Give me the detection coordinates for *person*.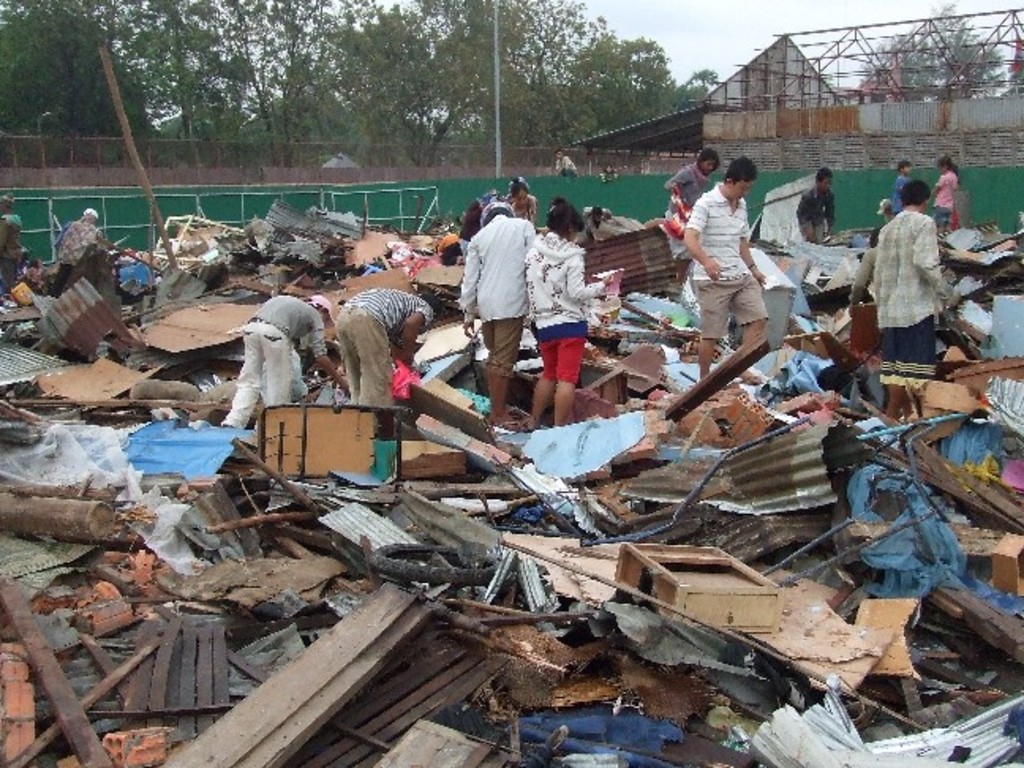
locate(680, 153, 771, 389).
